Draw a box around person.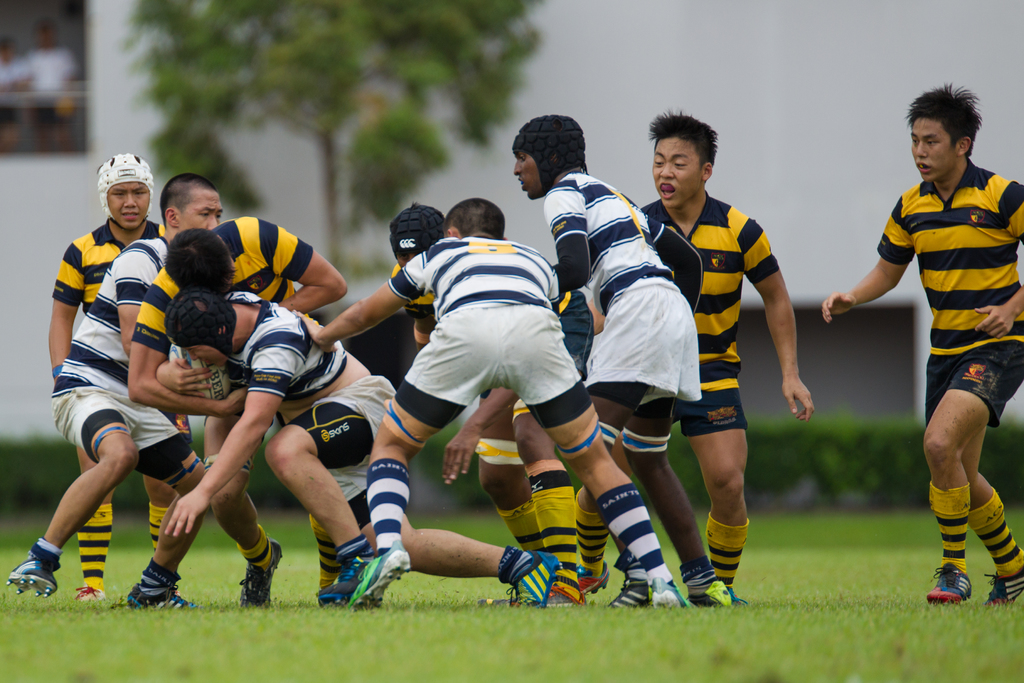
x1=6 y1=172 x2=228 y2=597.
